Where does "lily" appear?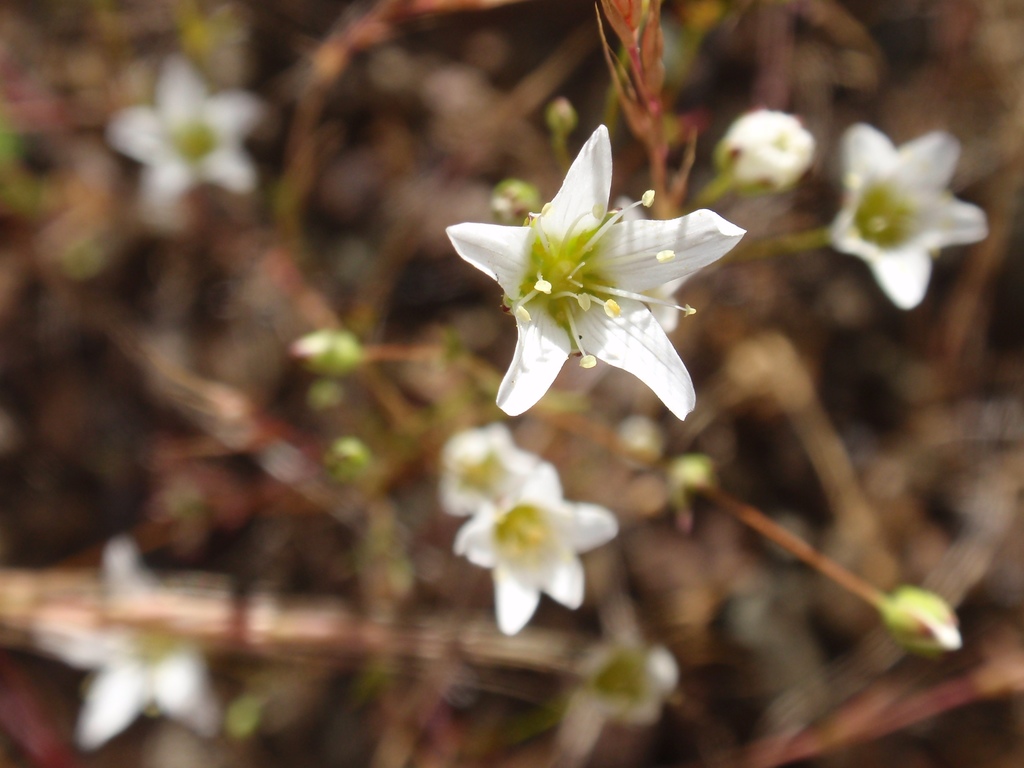
Appears at <region>98, 52, 270, 216</region>.
